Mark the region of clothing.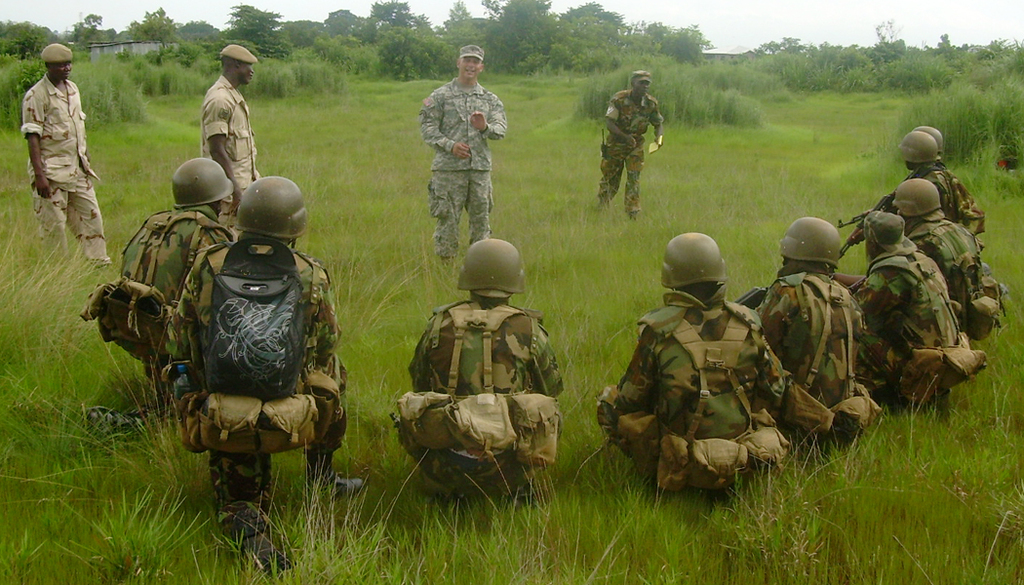
Region: <region>15, 36, 95, 256</region>.
